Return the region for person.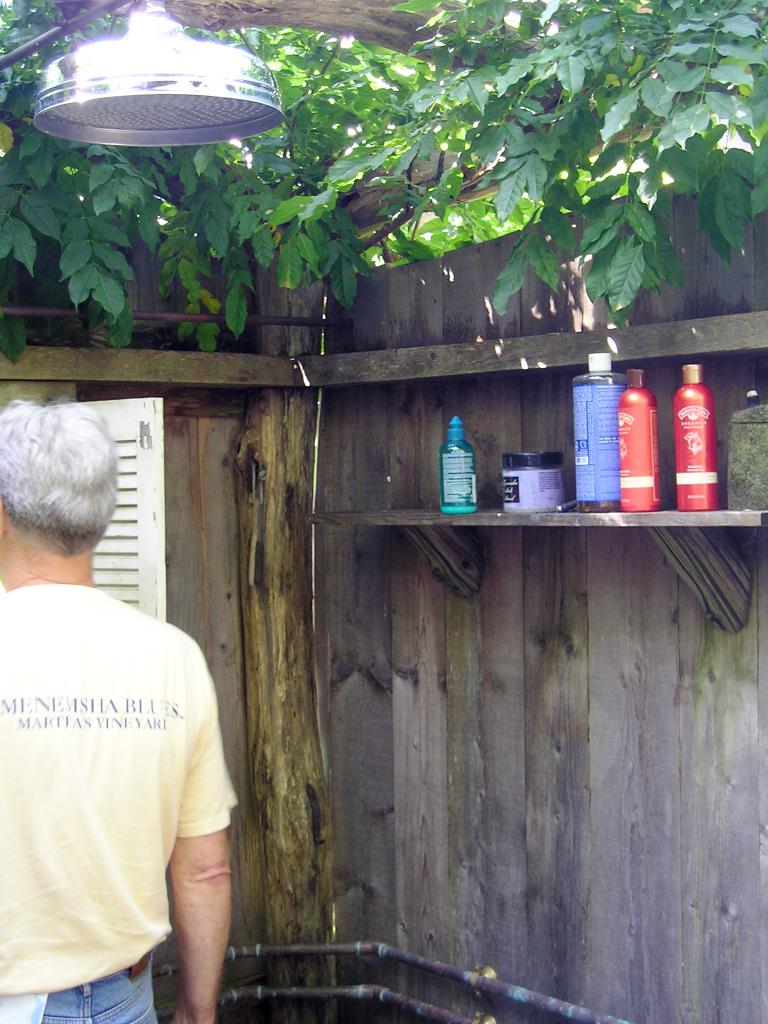
0,397,250,1023.
